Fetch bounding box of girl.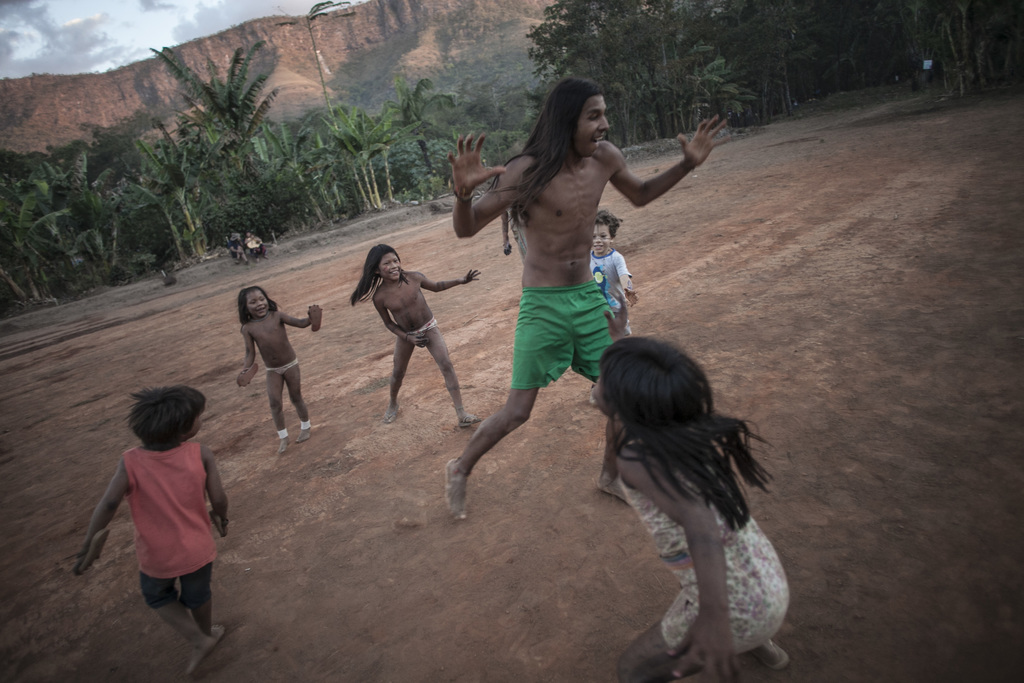
Bbox: <box>349,247,481,427</box>.
